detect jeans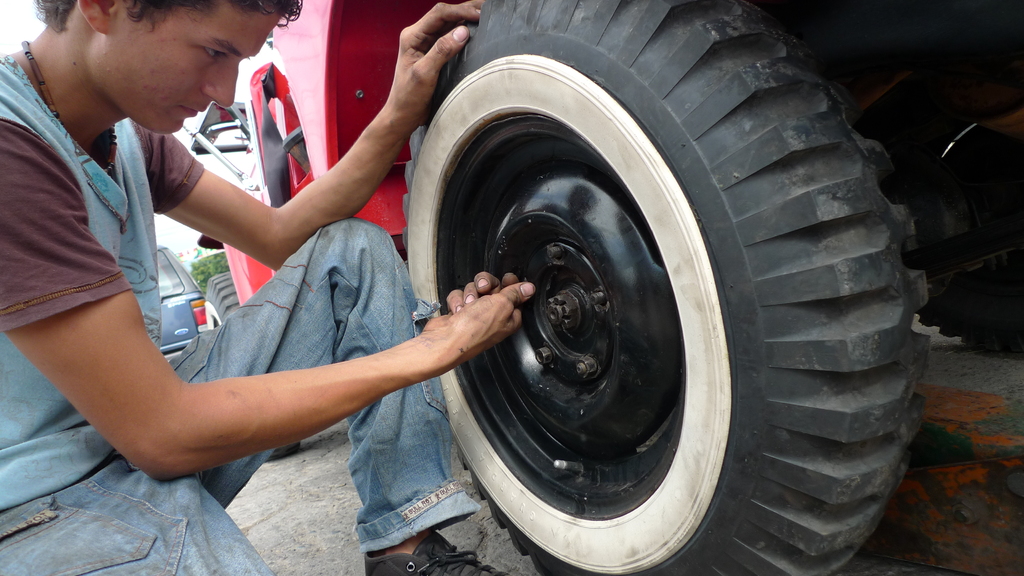
(x1=0, y1=219, x2=479, y2=575)
